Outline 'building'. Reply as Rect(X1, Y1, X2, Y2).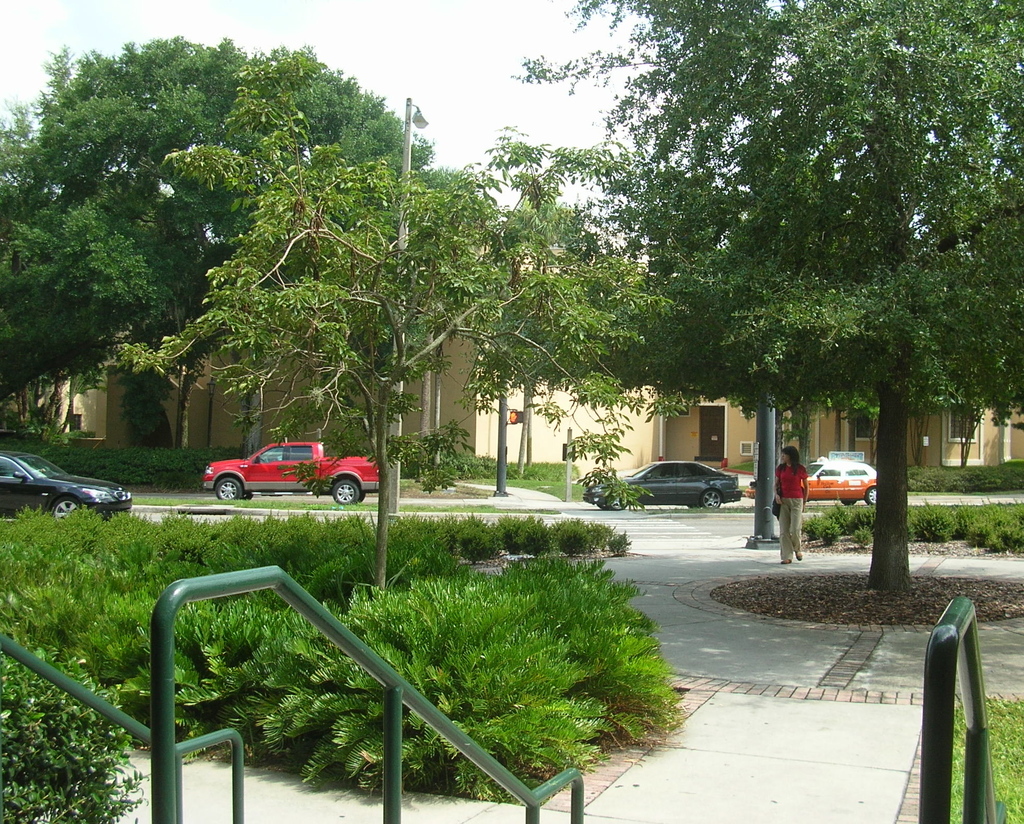
Rect(49, 333, 1023, 477).
